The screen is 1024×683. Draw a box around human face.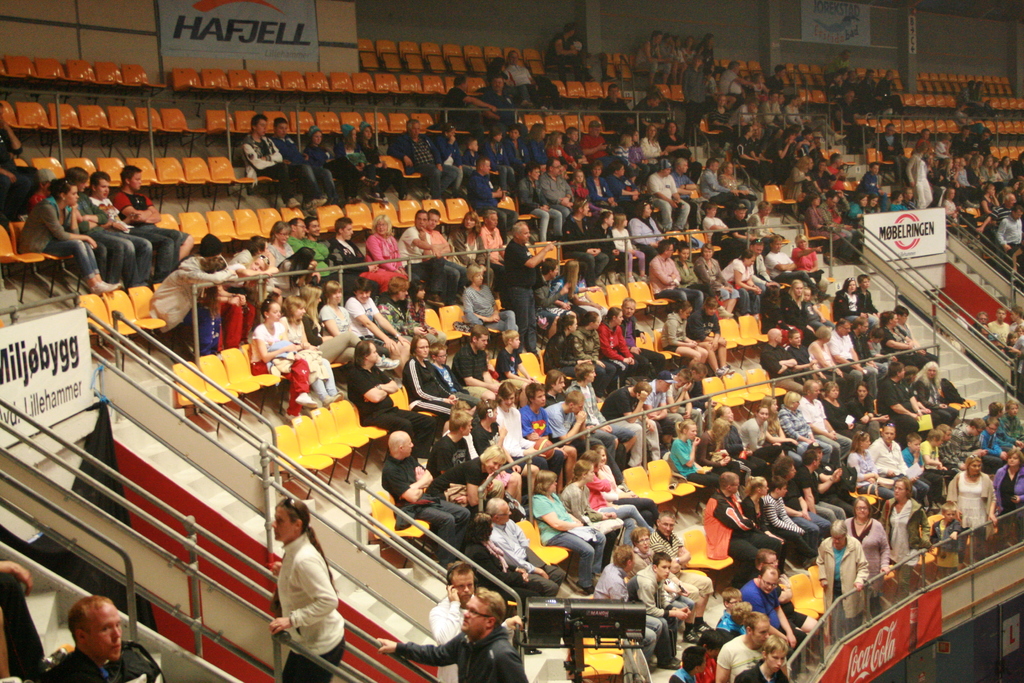
bbox=(858, 279, 868, 284).
